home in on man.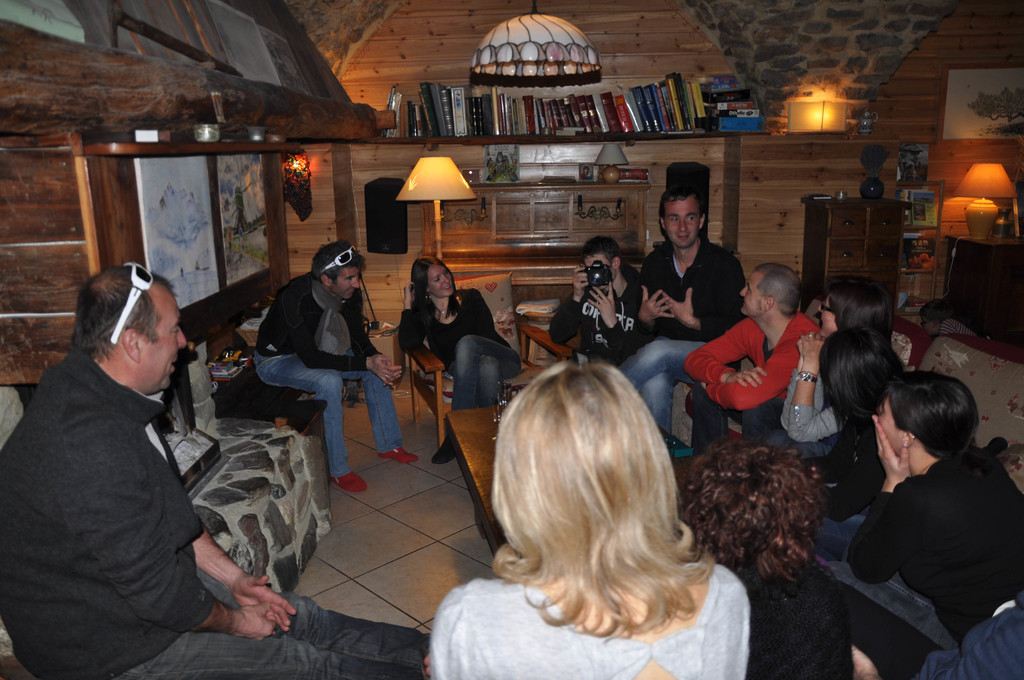
Homed in at detection(0, 261, 435, 679).
